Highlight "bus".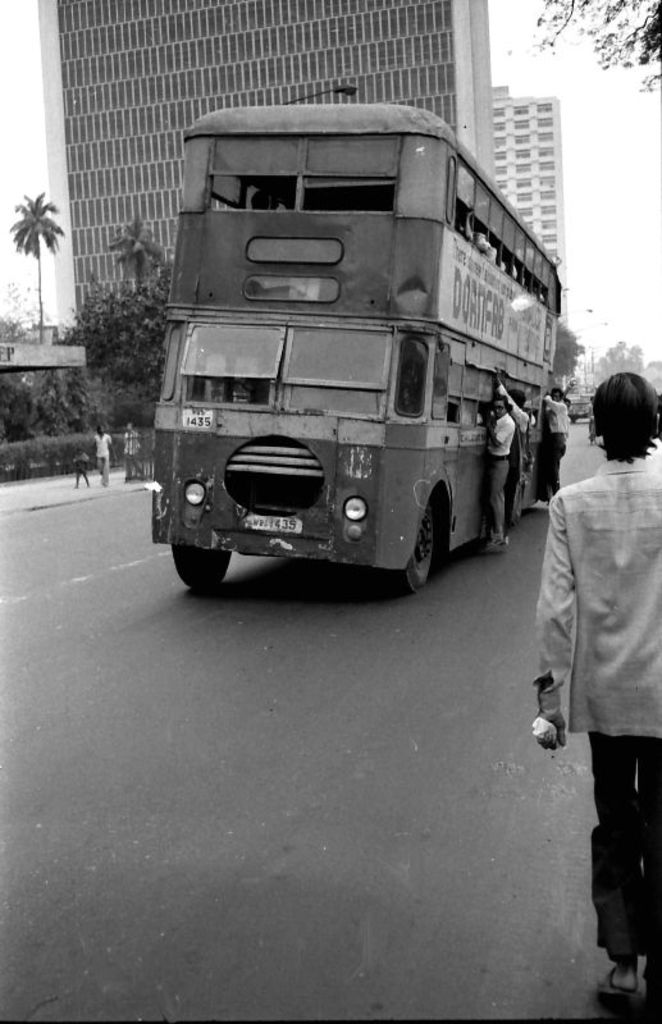
Highlighted region: bbox=[147, 106, 552, 599].
